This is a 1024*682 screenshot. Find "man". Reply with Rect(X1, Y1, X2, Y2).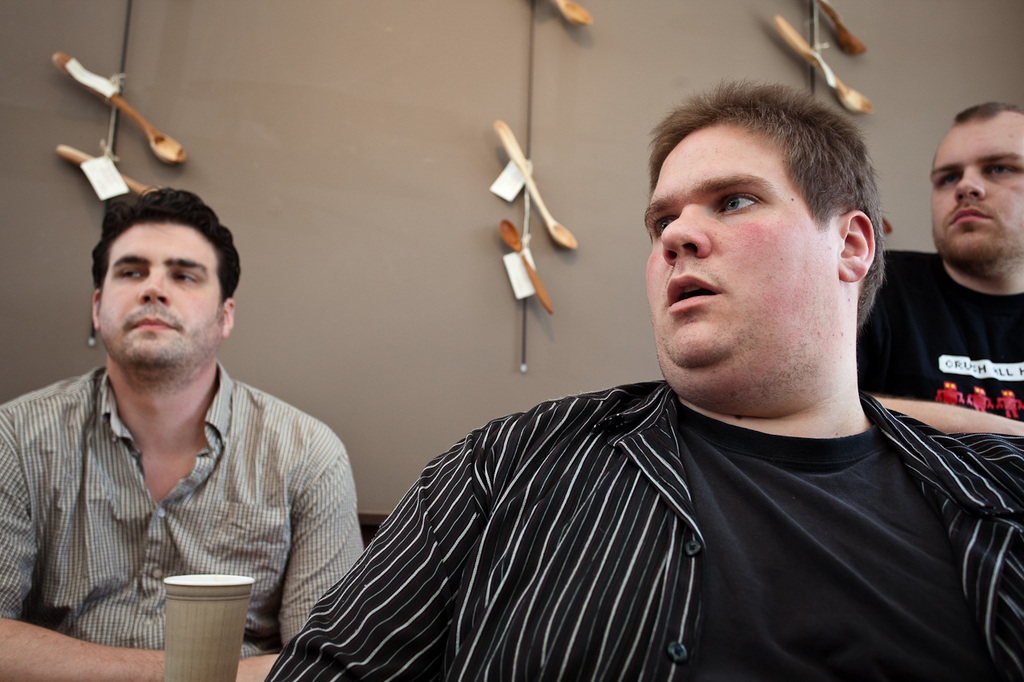
Rect(12, 184, 371, 650).
